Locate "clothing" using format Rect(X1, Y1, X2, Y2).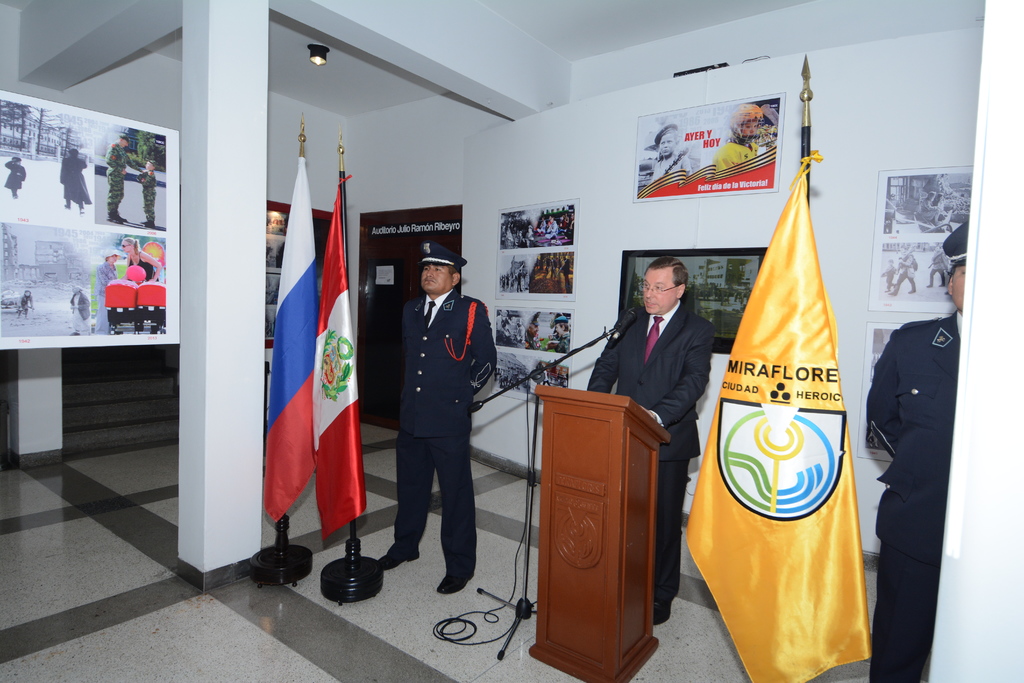
Rect(100, 142, 129, 223).
